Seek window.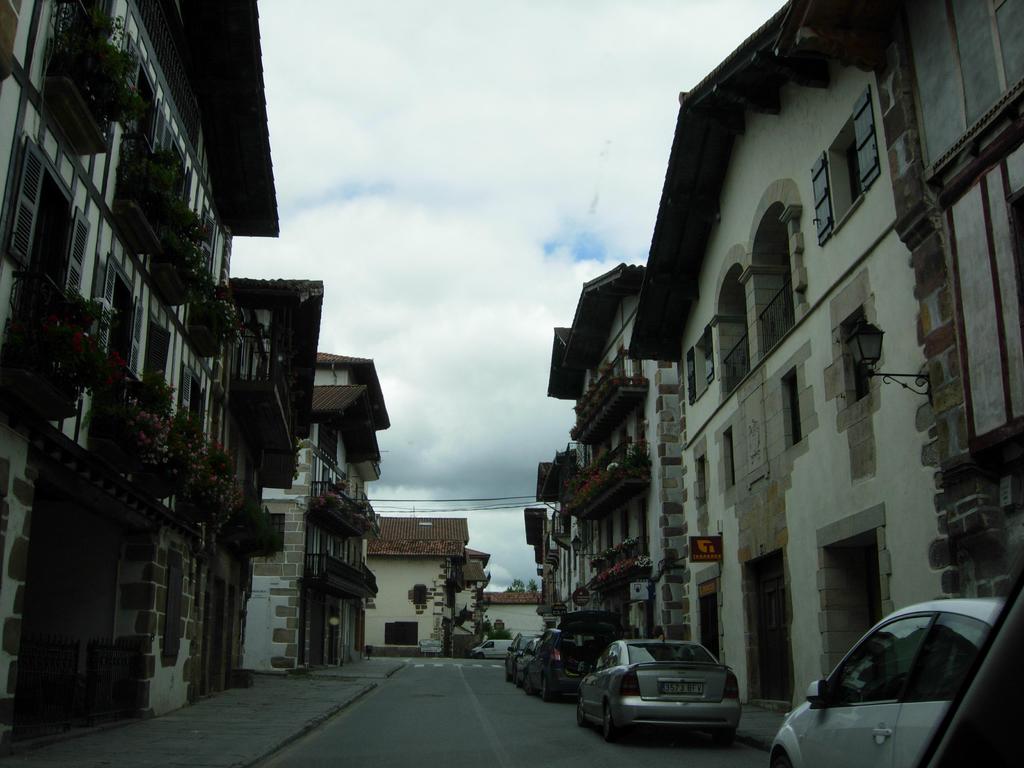
[10,138,88,296].
